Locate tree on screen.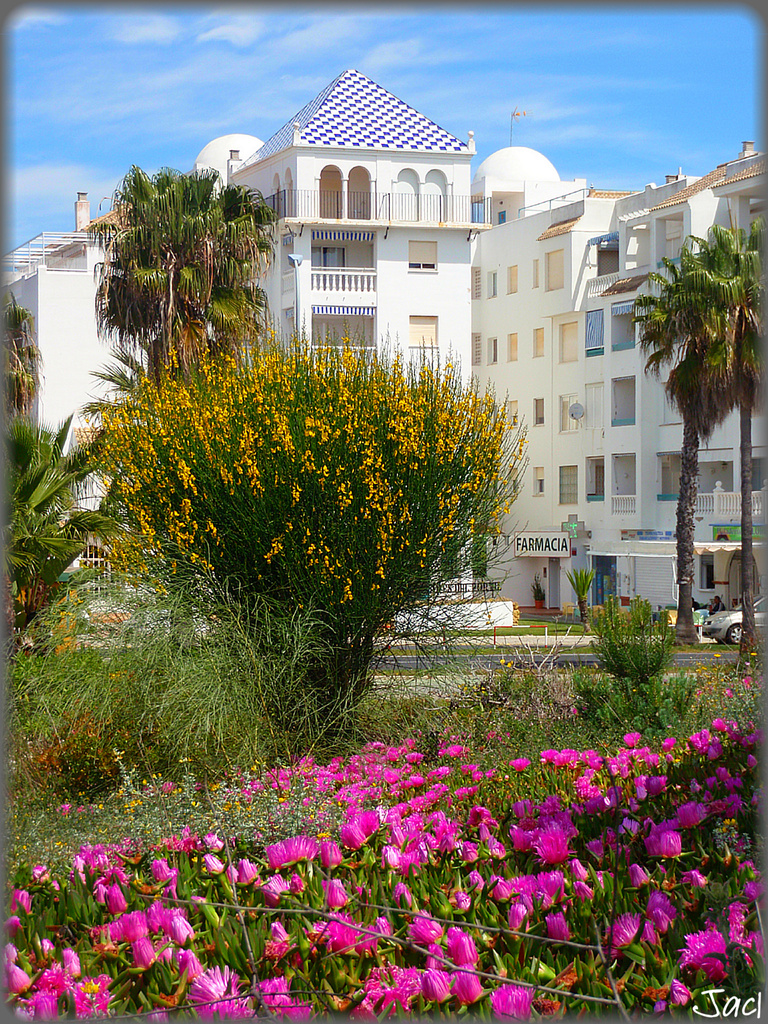
On screen at 625/247/739/642.
